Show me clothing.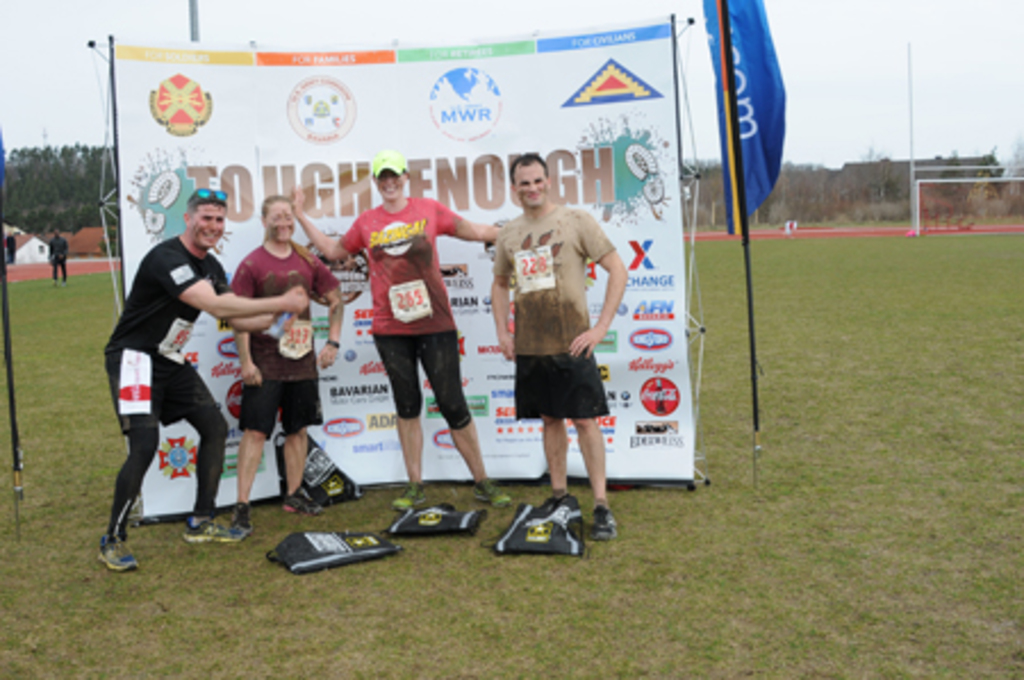
clothing is here: x1=100, y1=237, x2=234, y2=437.
